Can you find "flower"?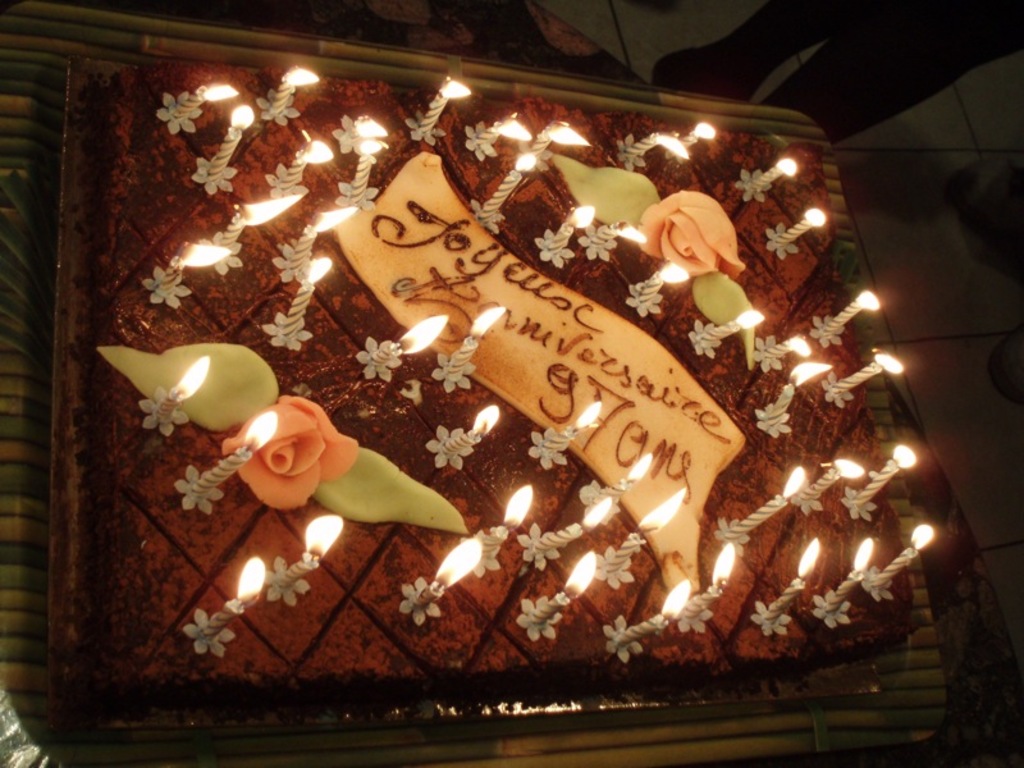
Yes, bounding box: bbox=(632, 187, 746, 278).
